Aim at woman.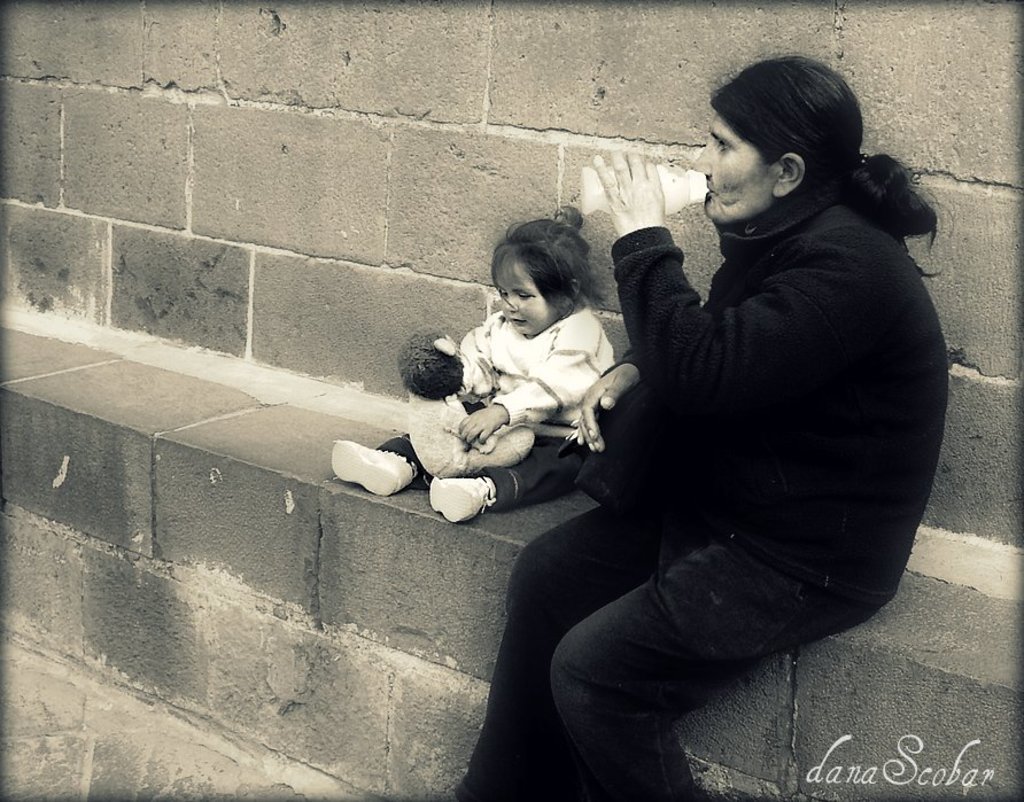
Aimed at 494,40,937,789.
